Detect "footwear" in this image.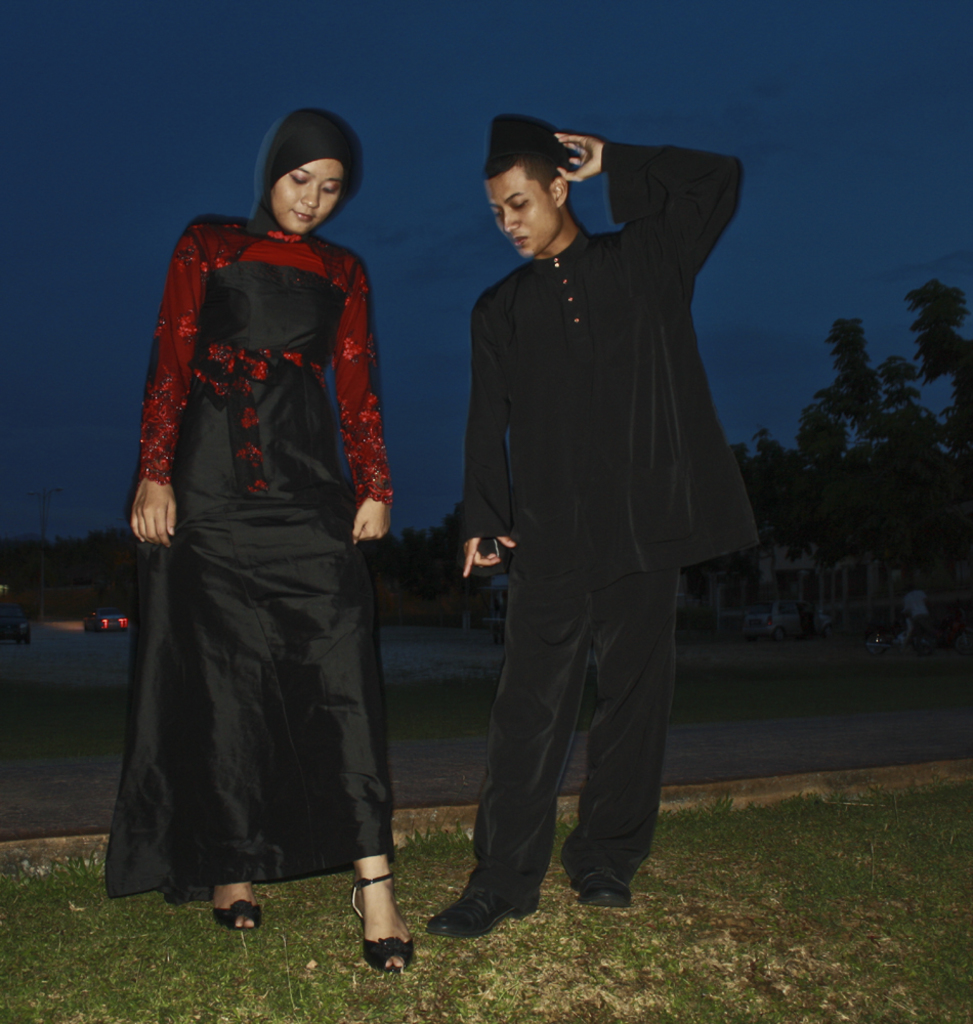
Detection: box(362, 876, 418, 980).
